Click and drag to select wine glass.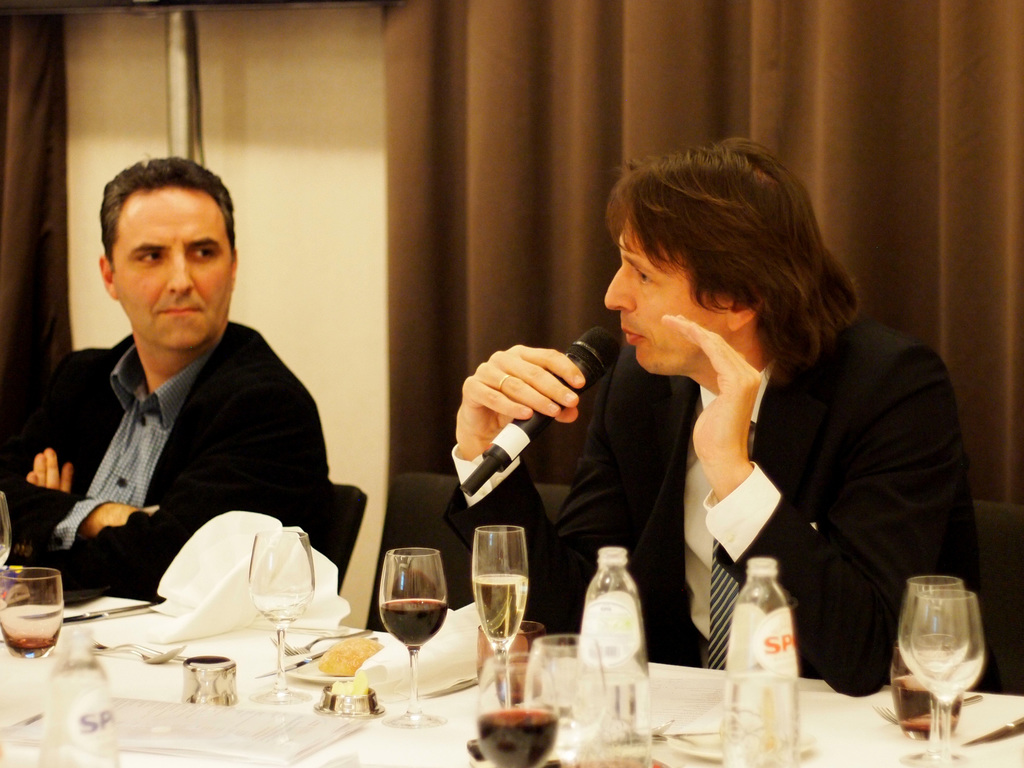
Selection: 474:653:557:767.
